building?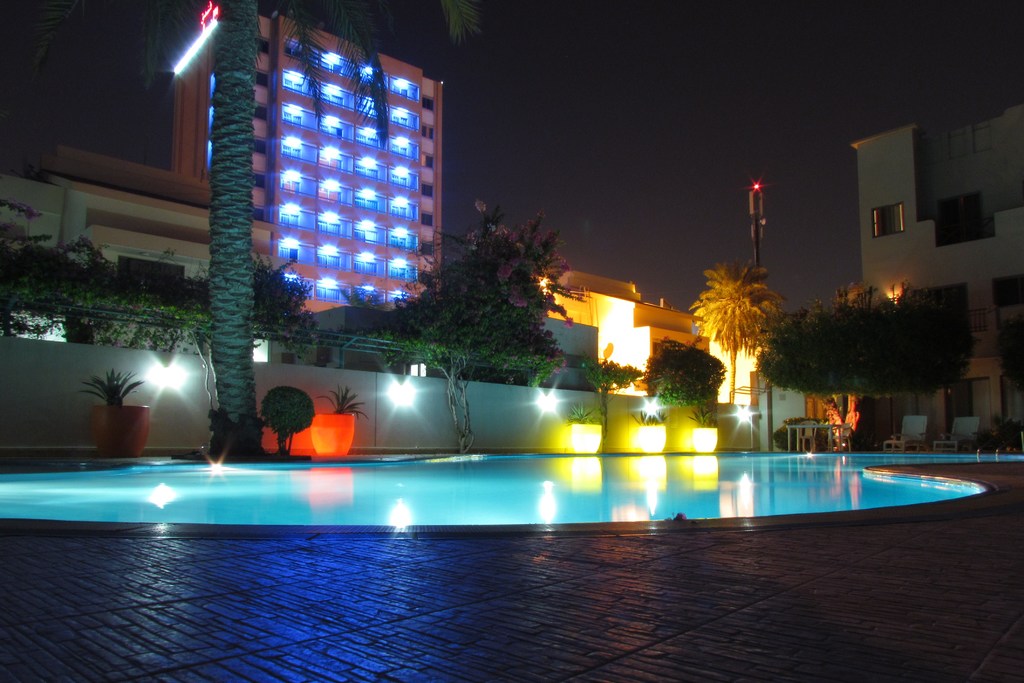
Rect(173, 0, 436, 319)
